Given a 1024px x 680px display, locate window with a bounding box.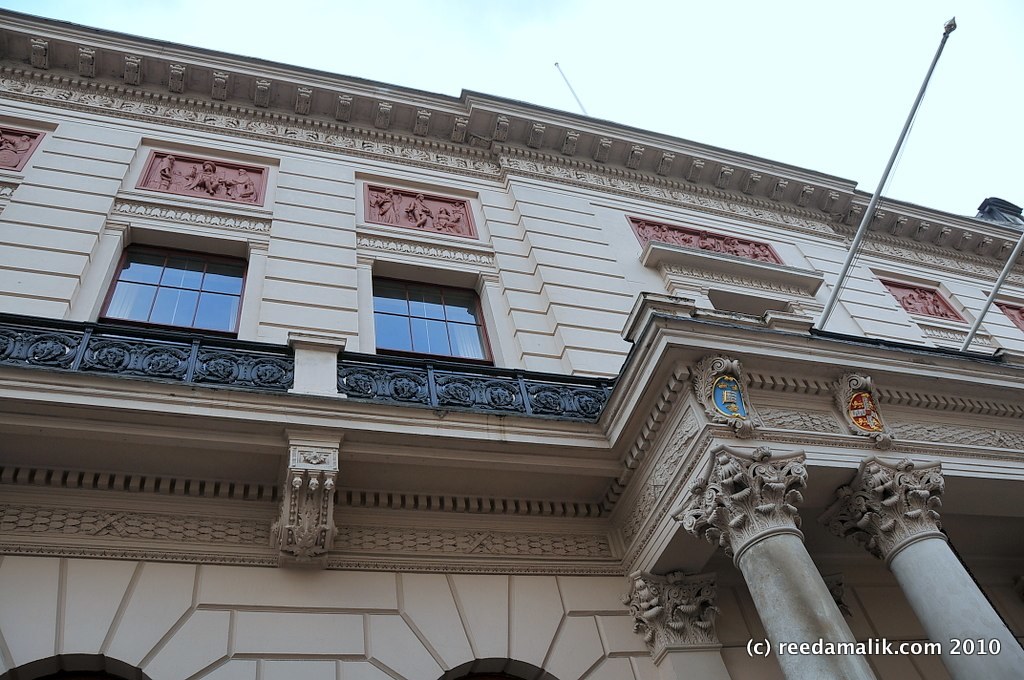
Located: Rect(374, 272, 495, 369).
